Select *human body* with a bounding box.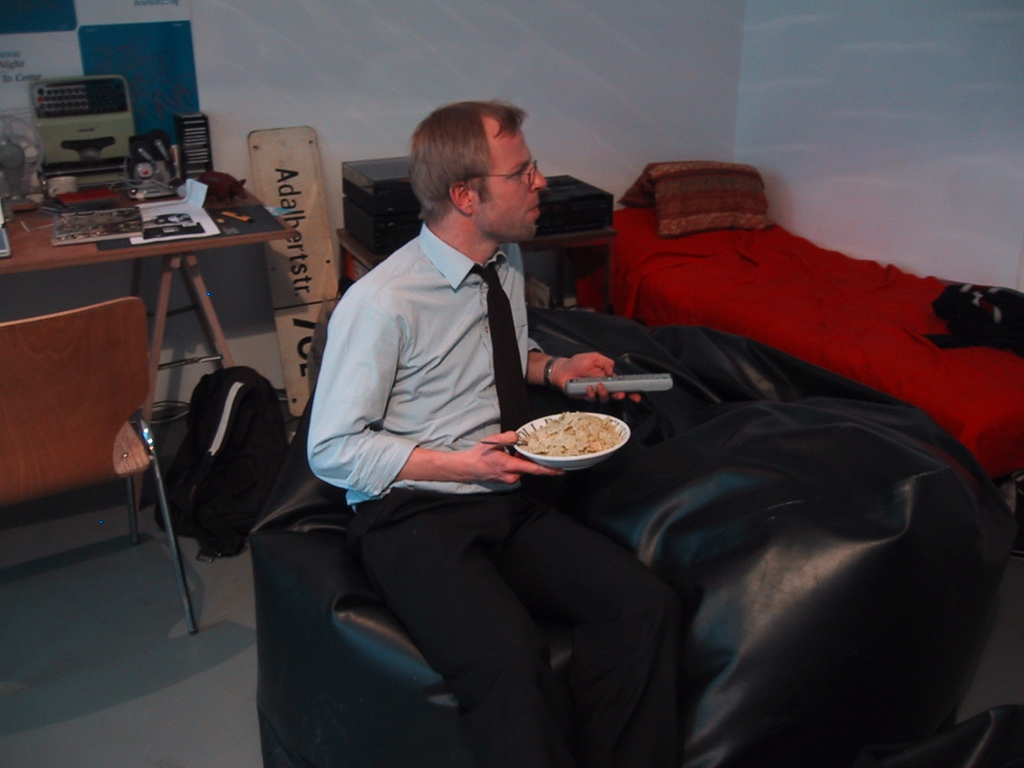
(x1=306, y1=110, x2=609, y2=600).
